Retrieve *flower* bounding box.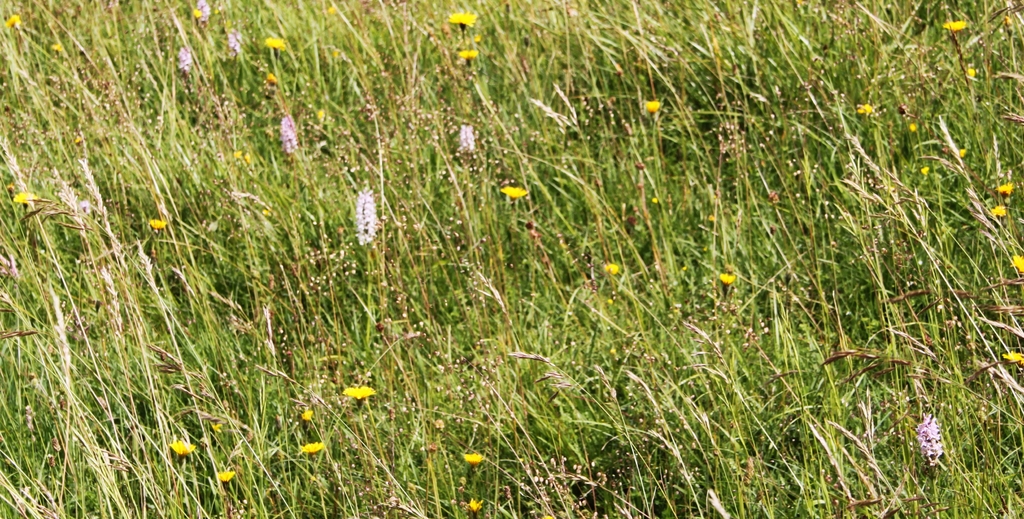
Bounding box: region(13, 185, 37, 202).
